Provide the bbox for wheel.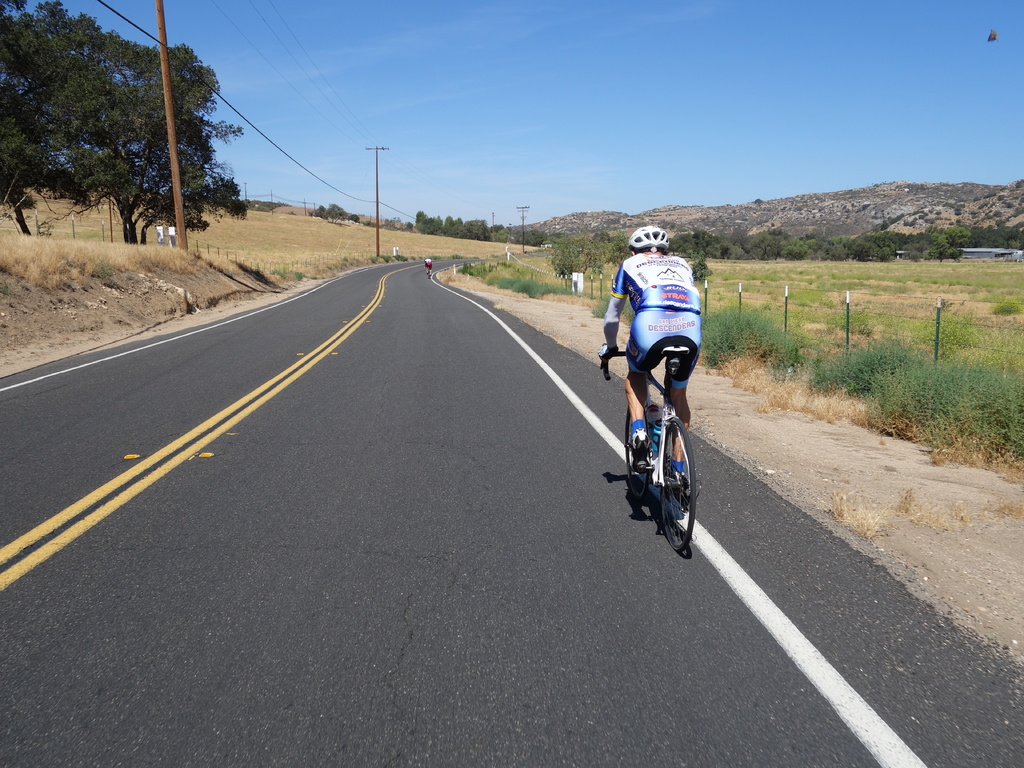
bbox=[622, 404, 658, 511].
